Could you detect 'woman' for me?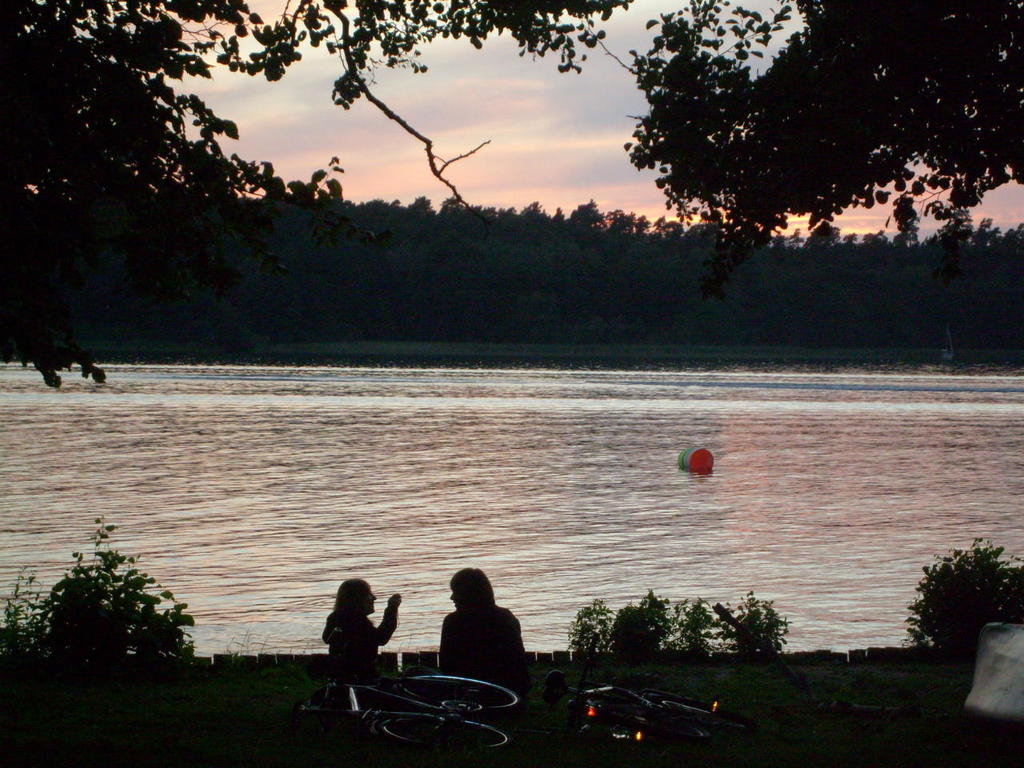
Detection result: [442,570,527,722].
